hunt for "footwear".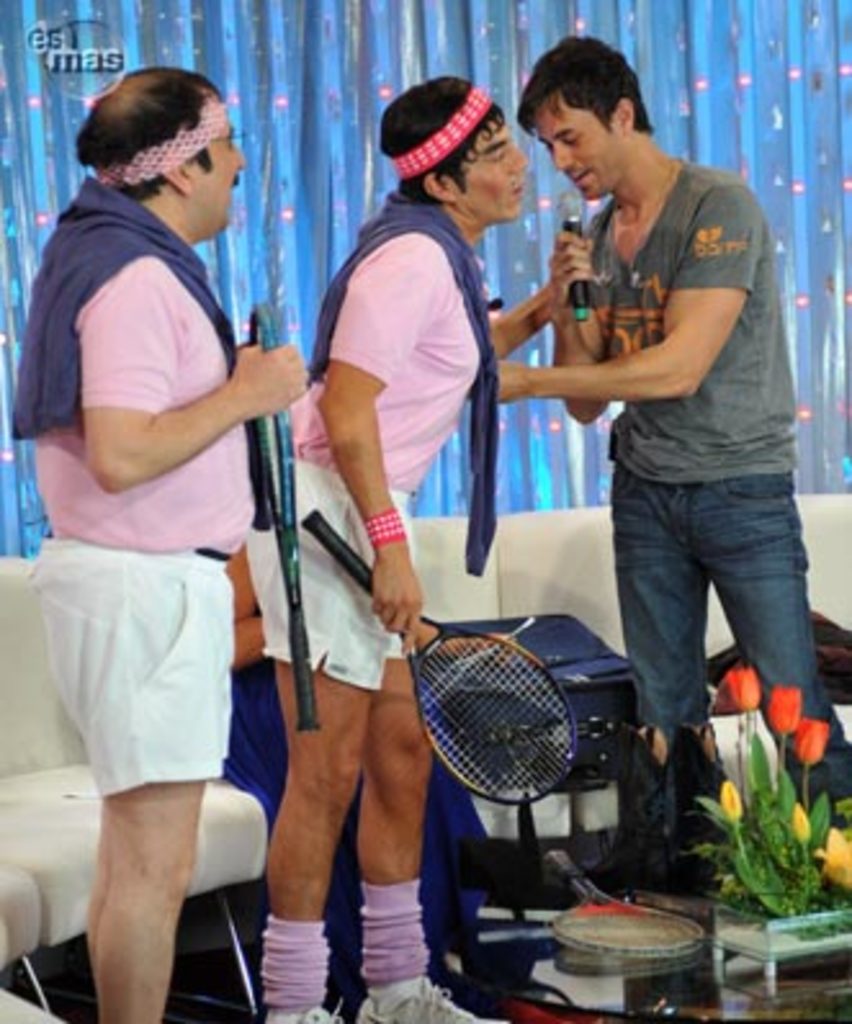
Hunted down at [x1=265, y1=998, x2=358, y2=1021].
